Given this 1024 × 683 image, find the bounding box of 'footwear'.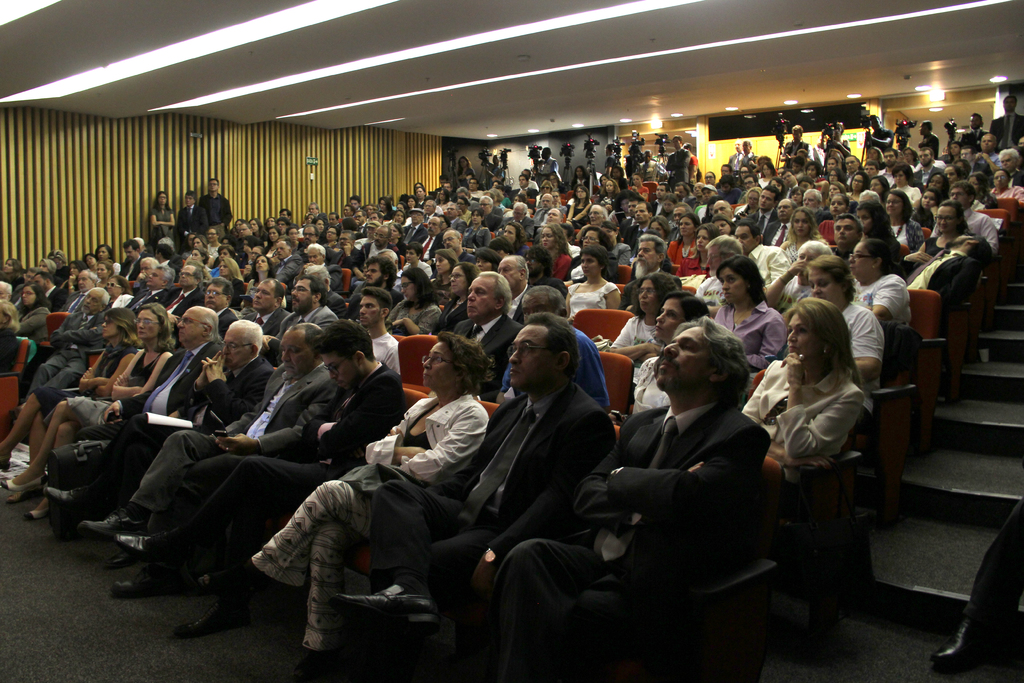
x1=114, y1=536, x2=176, y2=564.
